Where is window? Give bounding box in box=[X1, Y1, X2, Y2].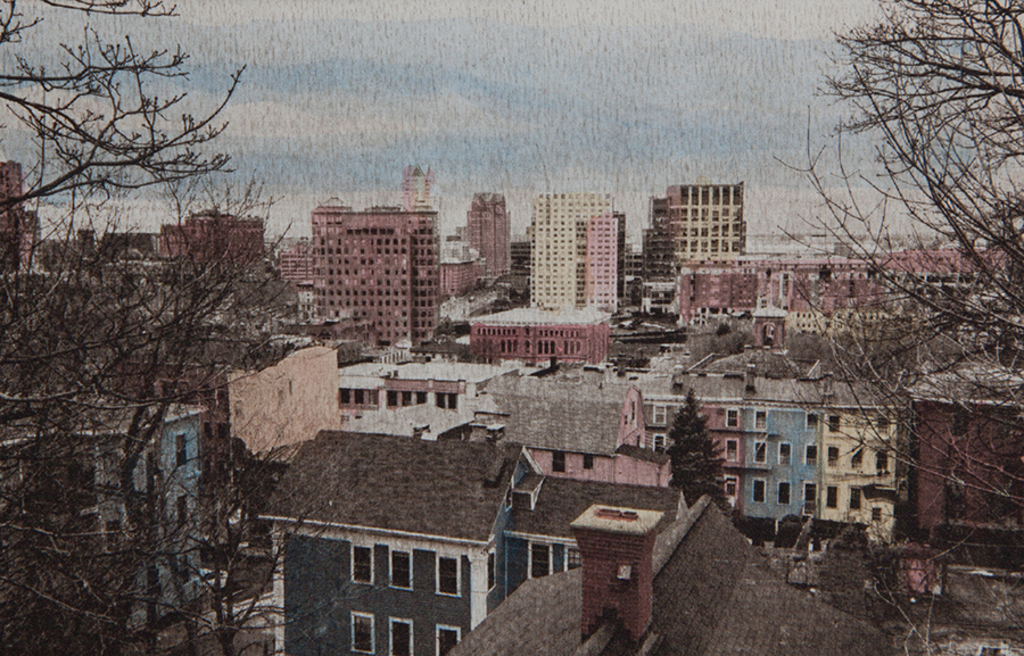
box=[826, 413, 840, 432].
